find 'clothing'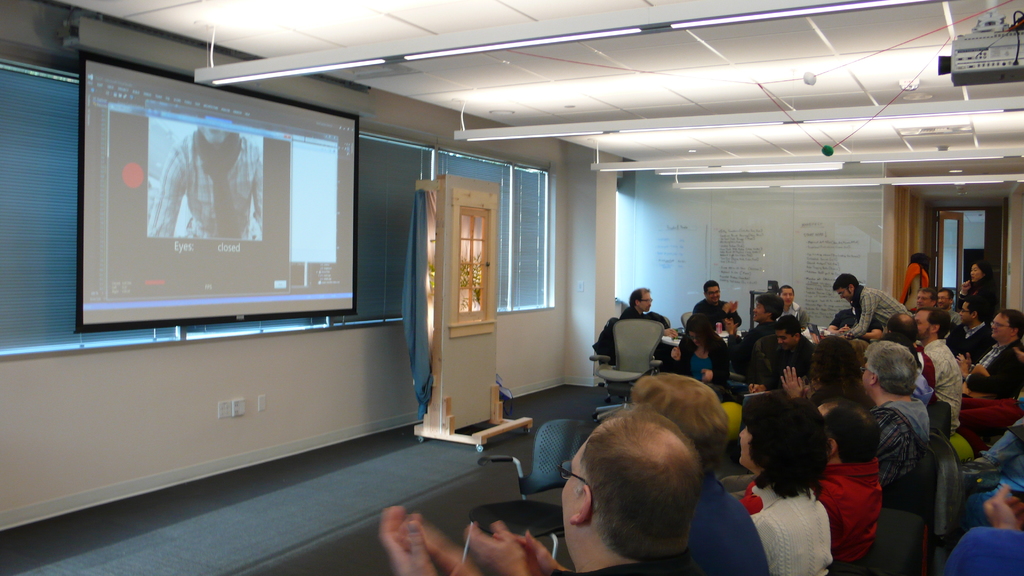
crop(846, 291, 911, 331)
